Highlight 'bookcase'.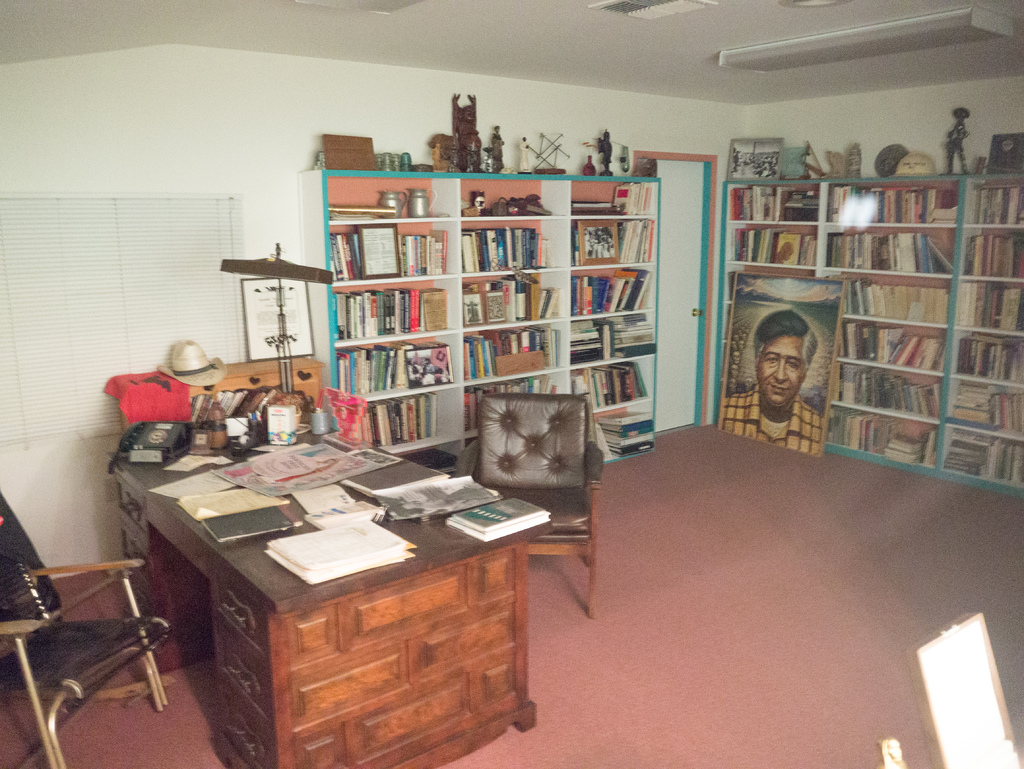
Highlighted region: 710, 164, 1023, 504.
